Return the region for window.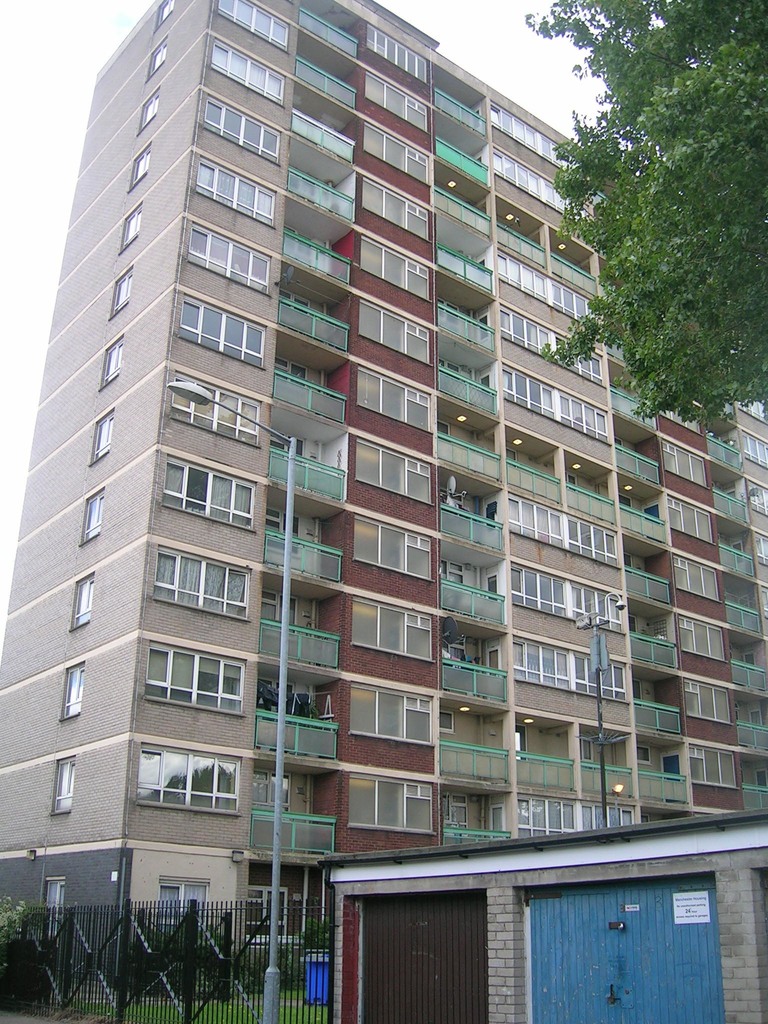
(691,746,740,786).
